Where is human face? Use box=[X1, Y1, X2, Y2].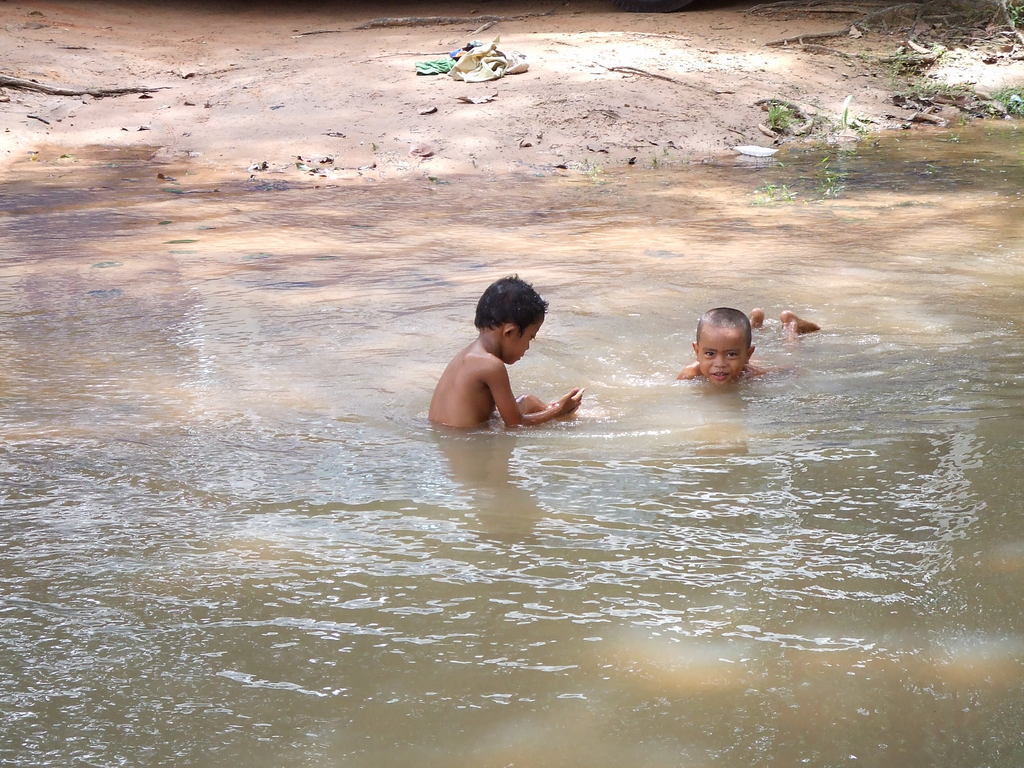
box=[504, 312, 546, 362].
